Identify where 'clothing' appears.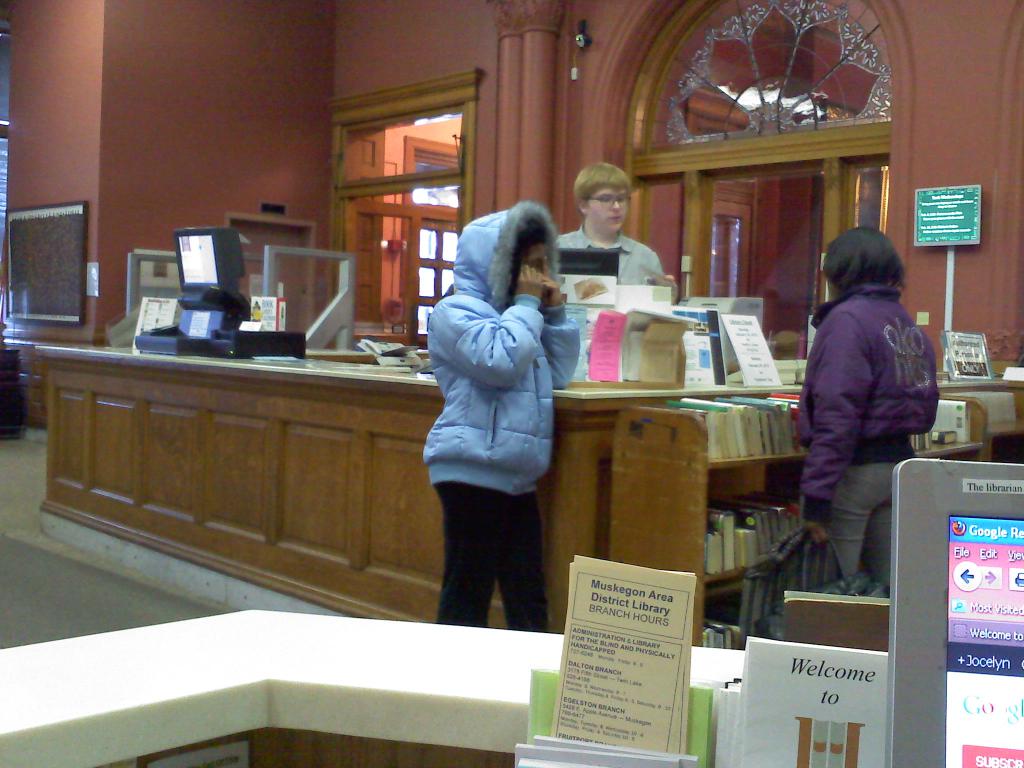
Appears at bbox=[412, 211, 574, 628].
